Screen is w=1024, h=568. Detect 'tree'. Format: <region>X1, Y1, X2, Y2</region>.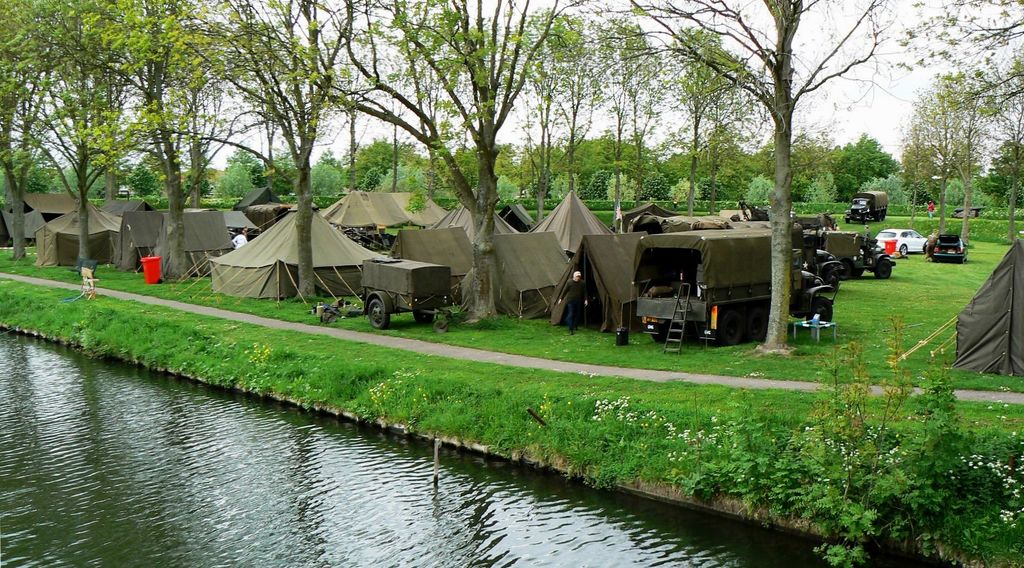
<region>304, 140, 370, 215</region>.
